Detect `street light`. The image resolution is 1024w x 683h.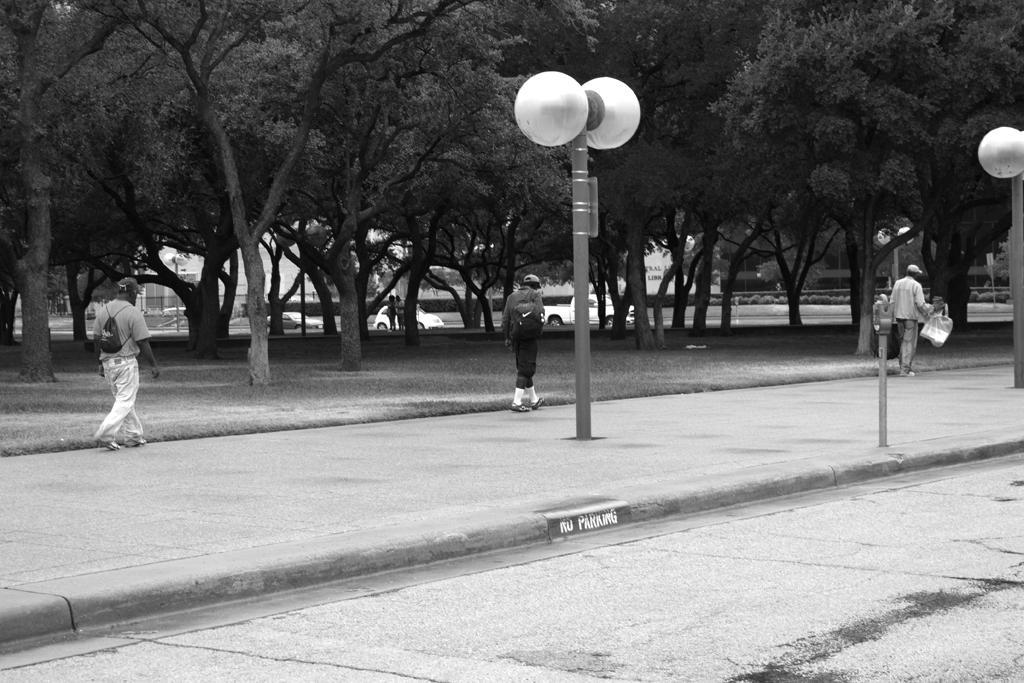
974:126:1023:392.
